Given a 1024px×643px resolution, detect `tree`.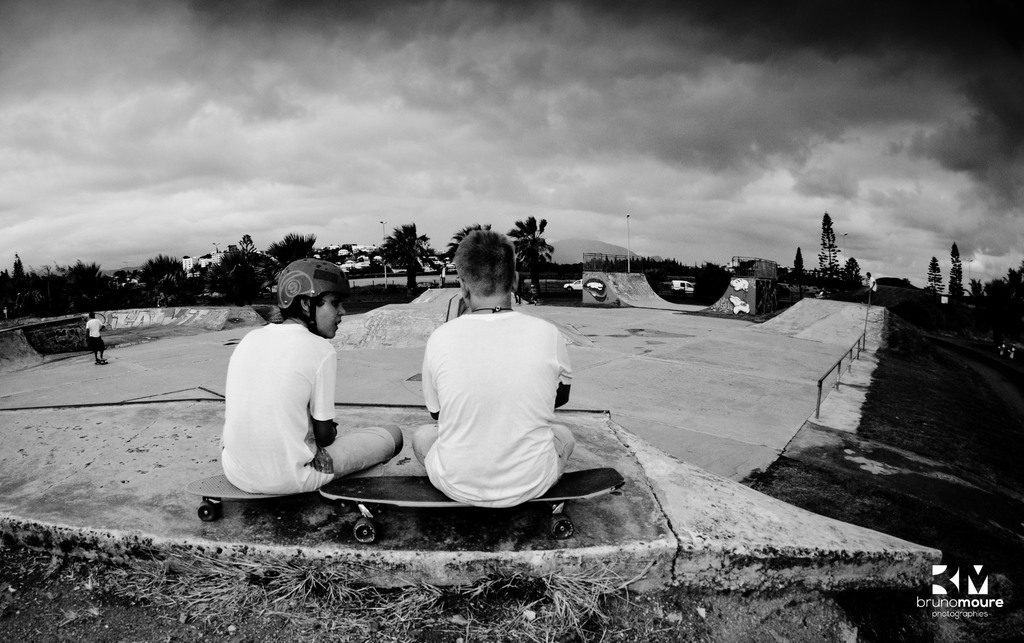
194:248:268:303.
